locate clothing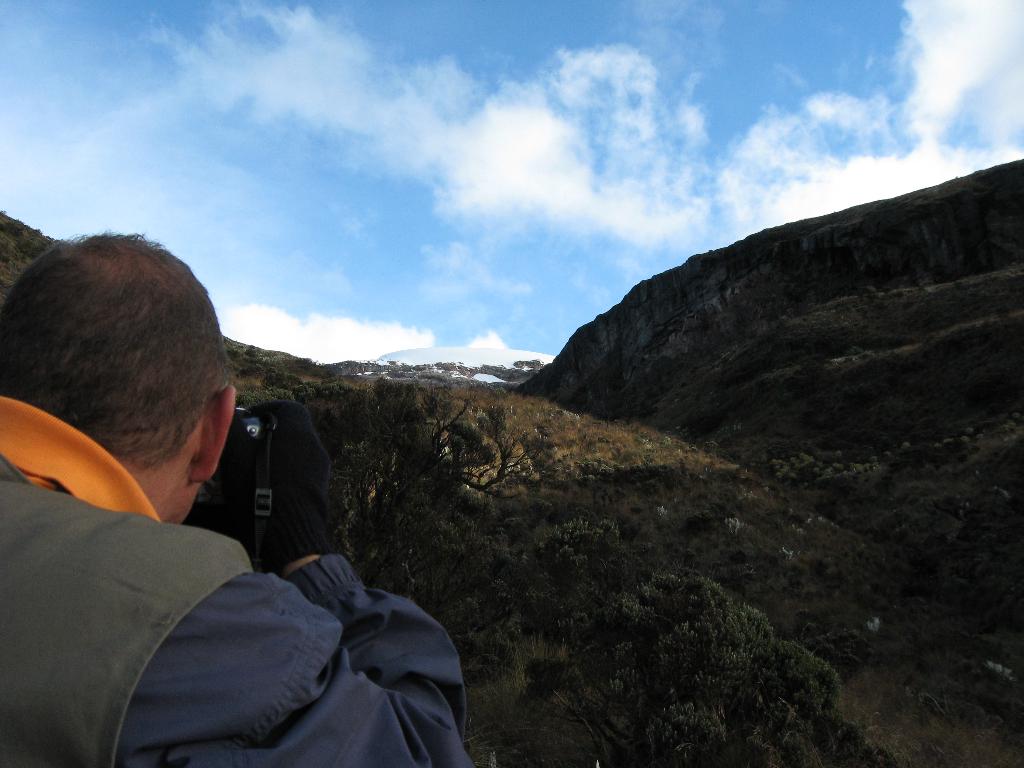
(x1=0, y1=396, x2=476, y2=767)
